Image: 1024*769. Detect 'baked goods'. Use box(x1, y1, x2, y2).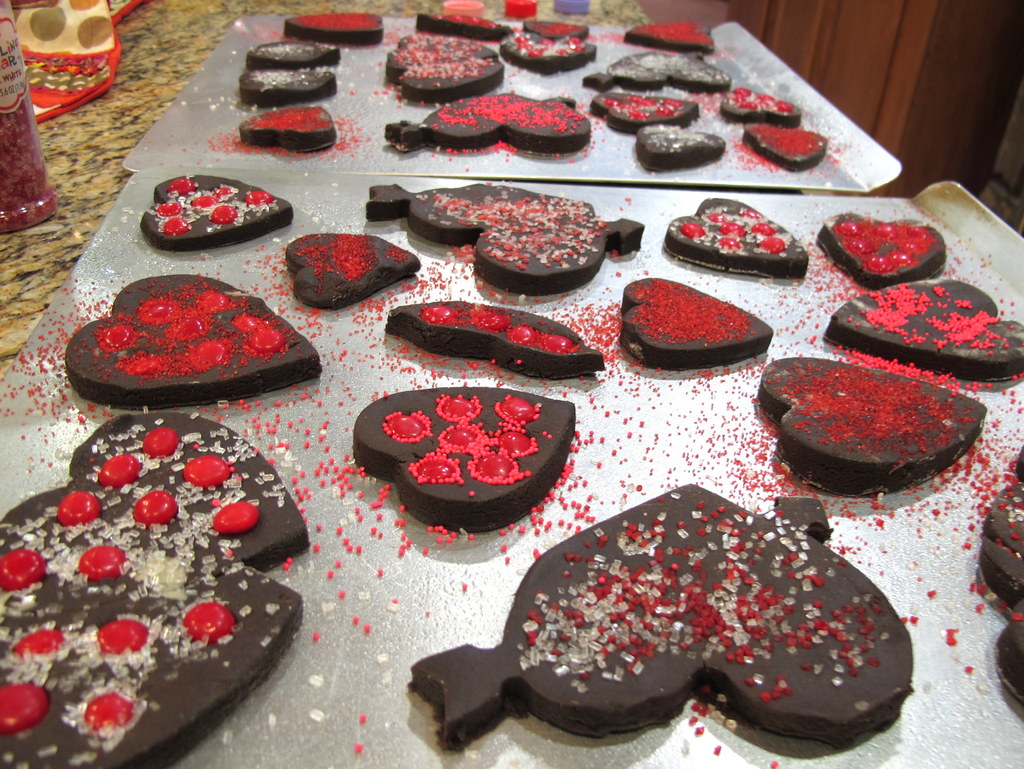
box(381, 92, 593, 155).
